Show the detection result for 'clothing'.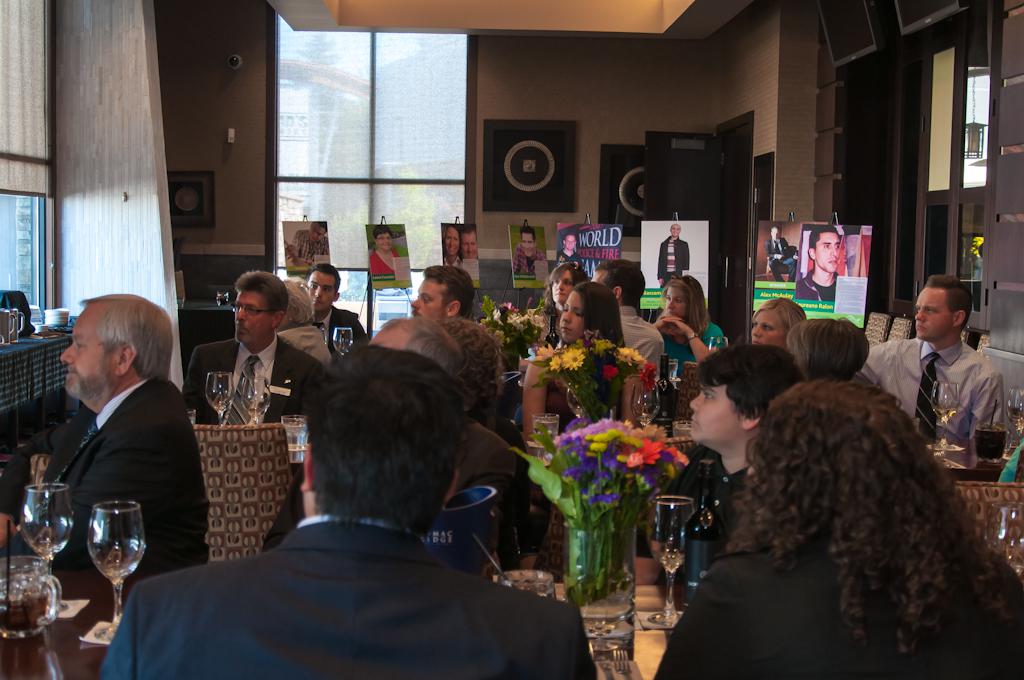
x1=96 y1=508 x2=600 y2=679.
